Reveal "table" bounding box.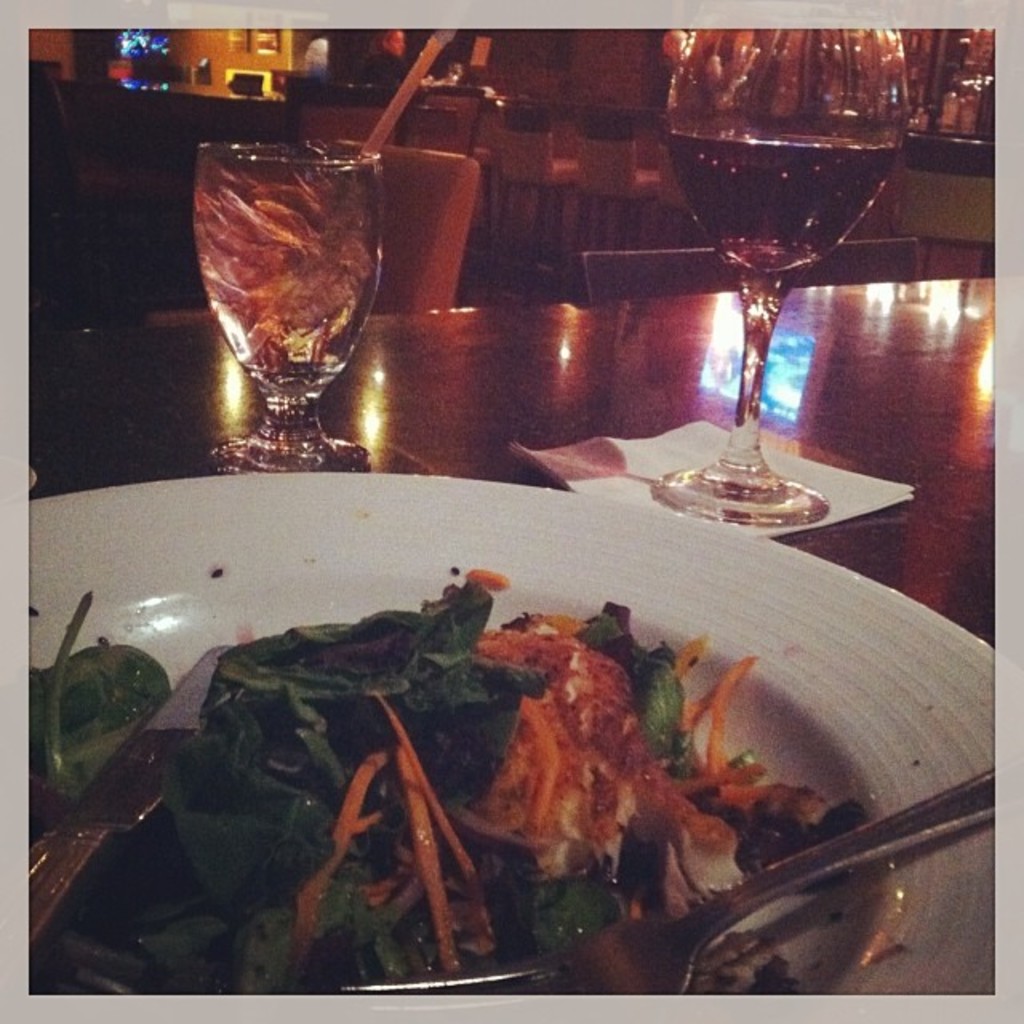
Revealed: pyautogui.locateOnScreen(24, 264, 1022, 1022).
